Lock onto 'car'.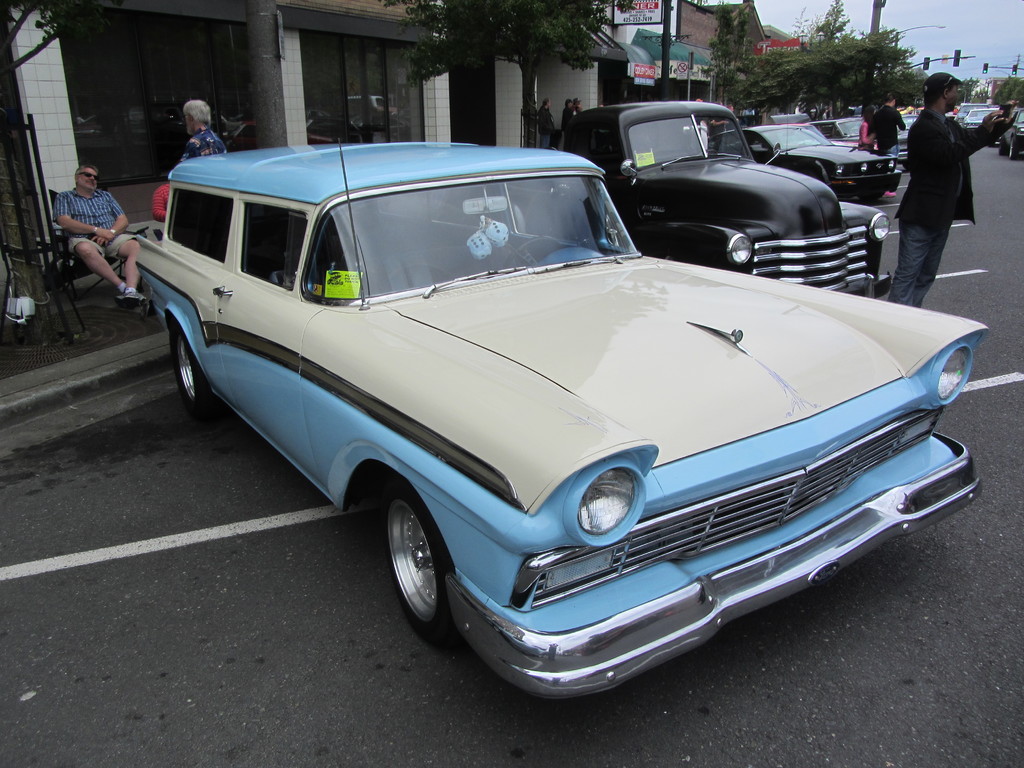
Locked: [134,145,1000,686].
